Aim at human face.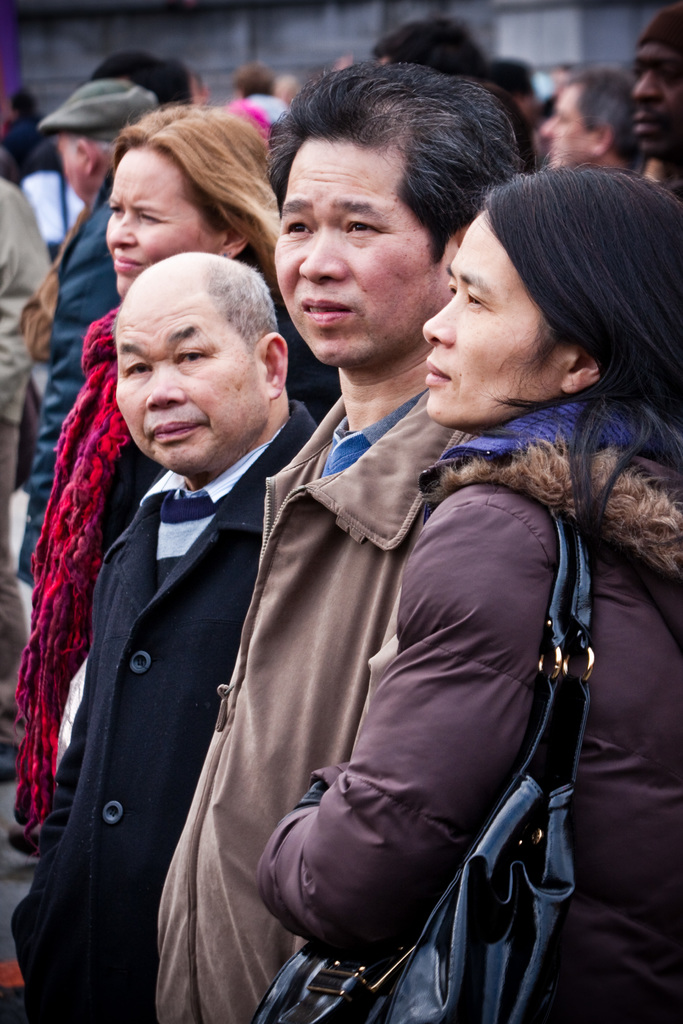
Aimed at x1=535, y1=82, x2=593, y2=169.
